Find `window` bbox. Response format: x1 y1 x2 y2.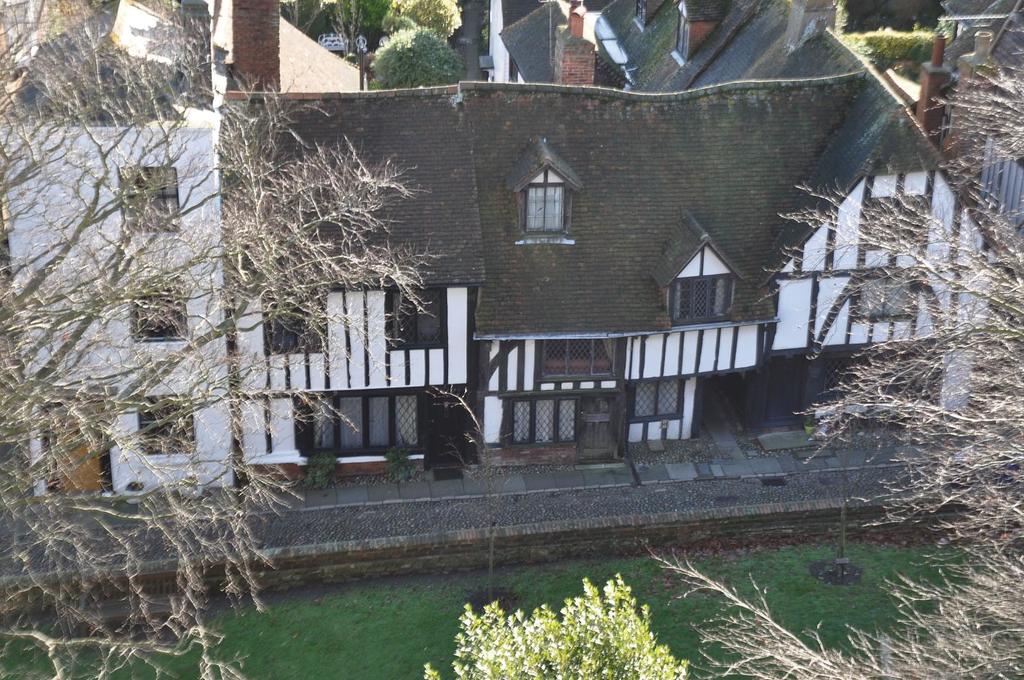
137 282 189 347.
